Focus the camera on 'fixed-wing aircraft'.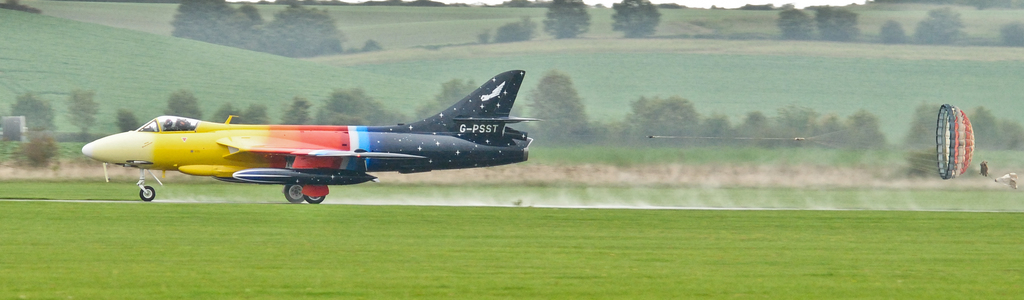
Focus region: detection(75, 68, 534, 210).
